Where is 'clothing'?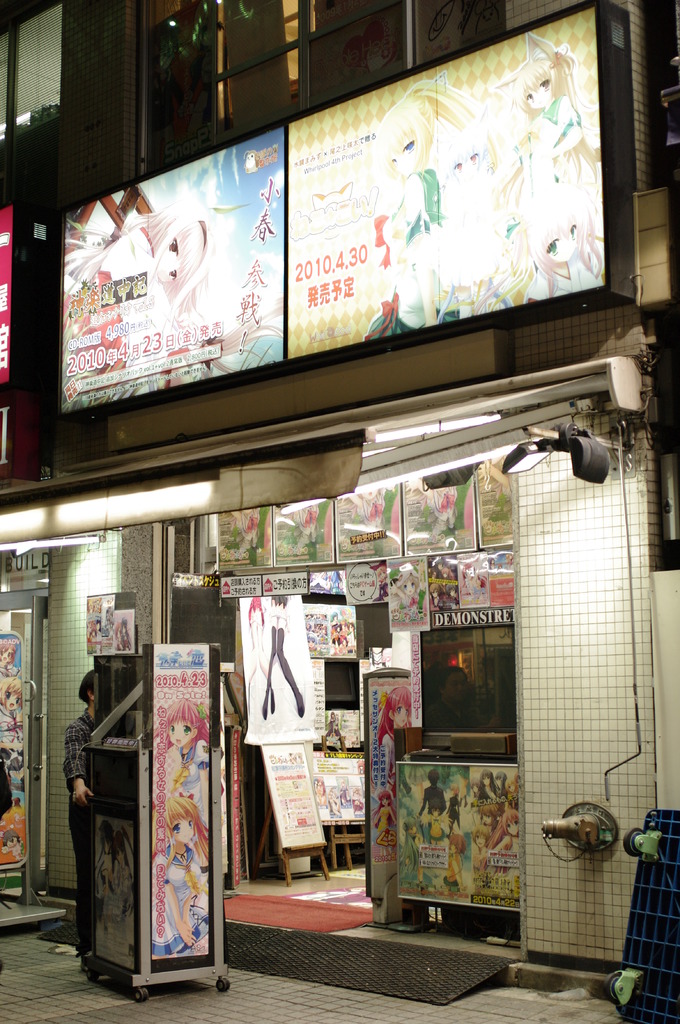
crop(150, 843, 209, 951).
